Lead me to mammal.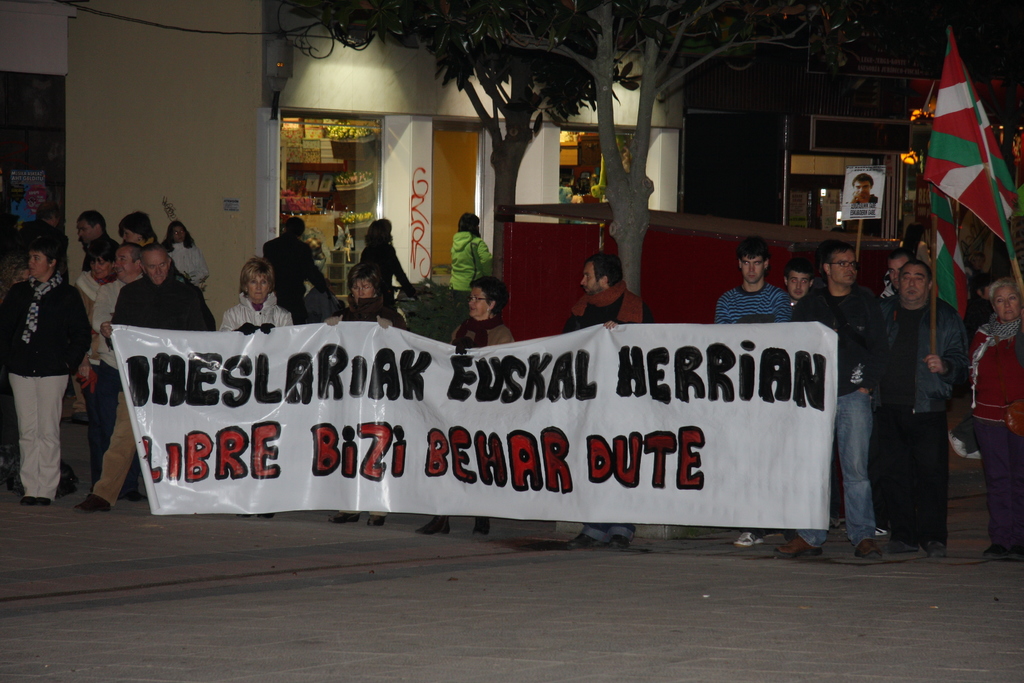
Lead to (95,249,146,502).
